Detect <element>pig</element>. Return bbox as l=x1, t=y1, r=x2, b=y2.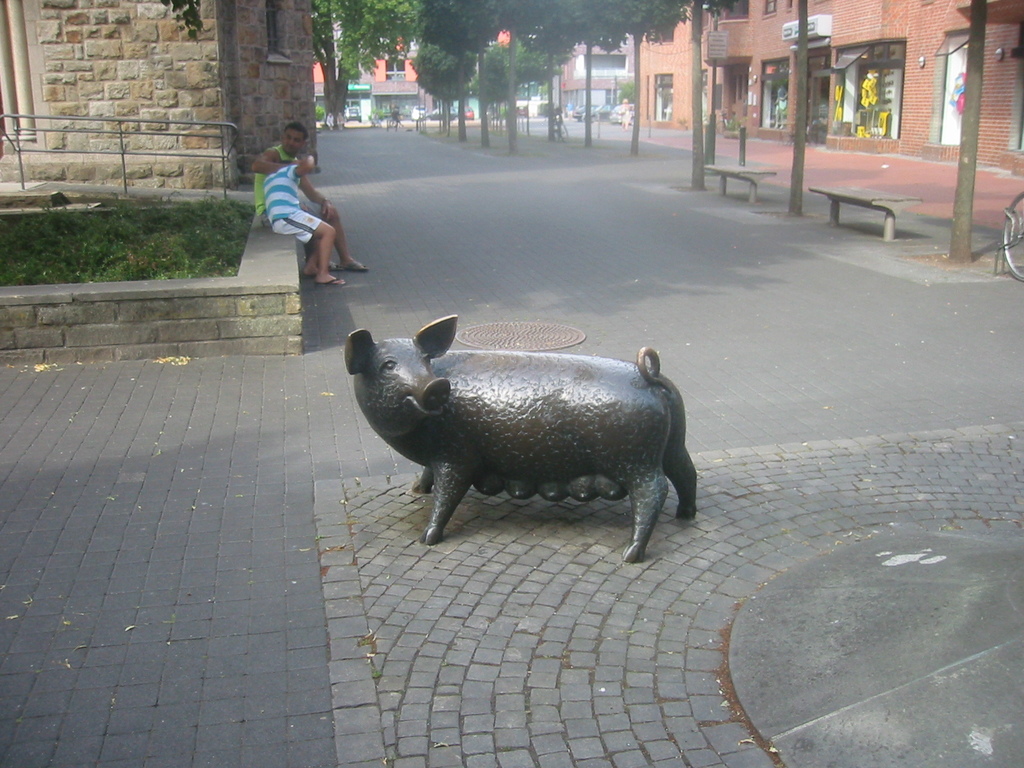
l=344, t=311, r=698, b=563.
